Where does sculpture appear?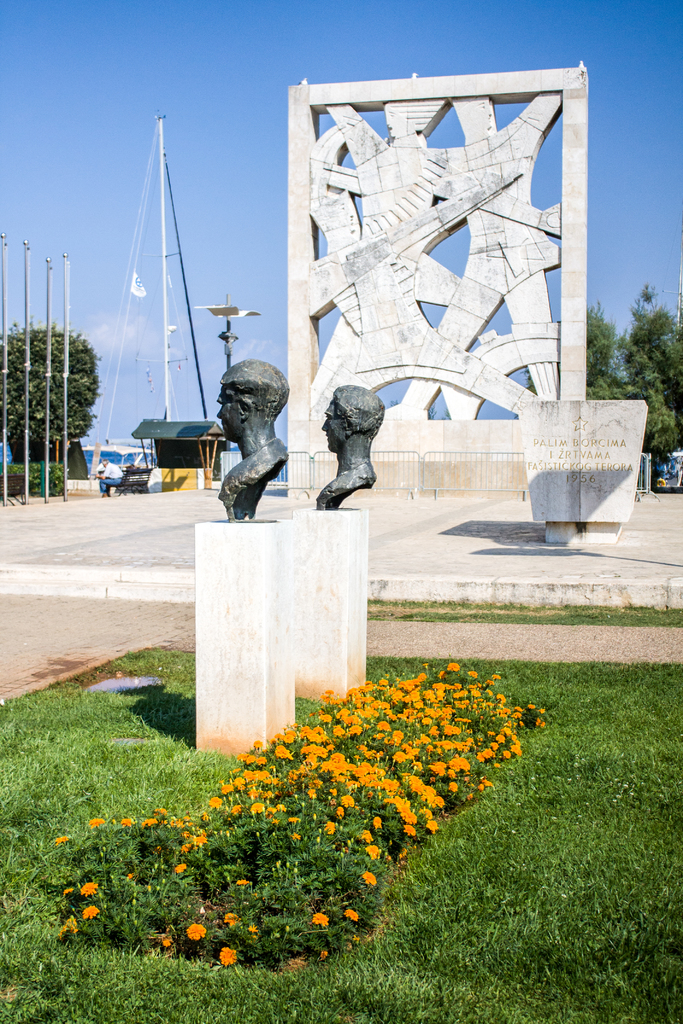
Appears at 213, 346, 299, 521.
